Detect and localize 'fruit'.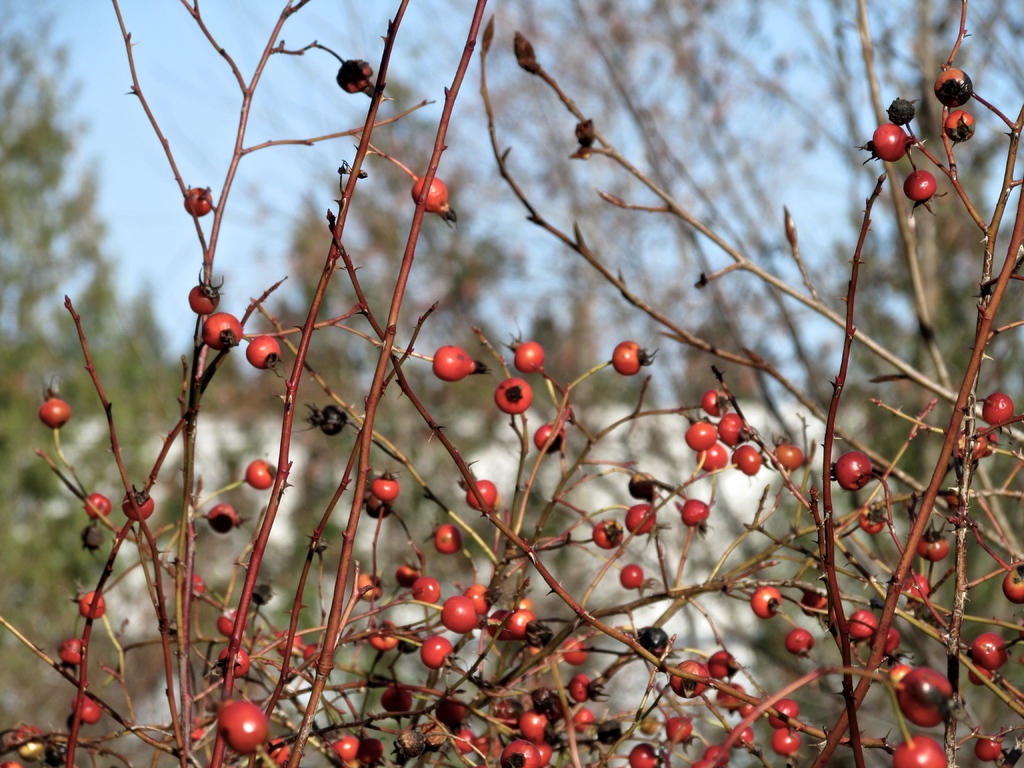
Localized at l=980, t=397, r=1010, b=423.
